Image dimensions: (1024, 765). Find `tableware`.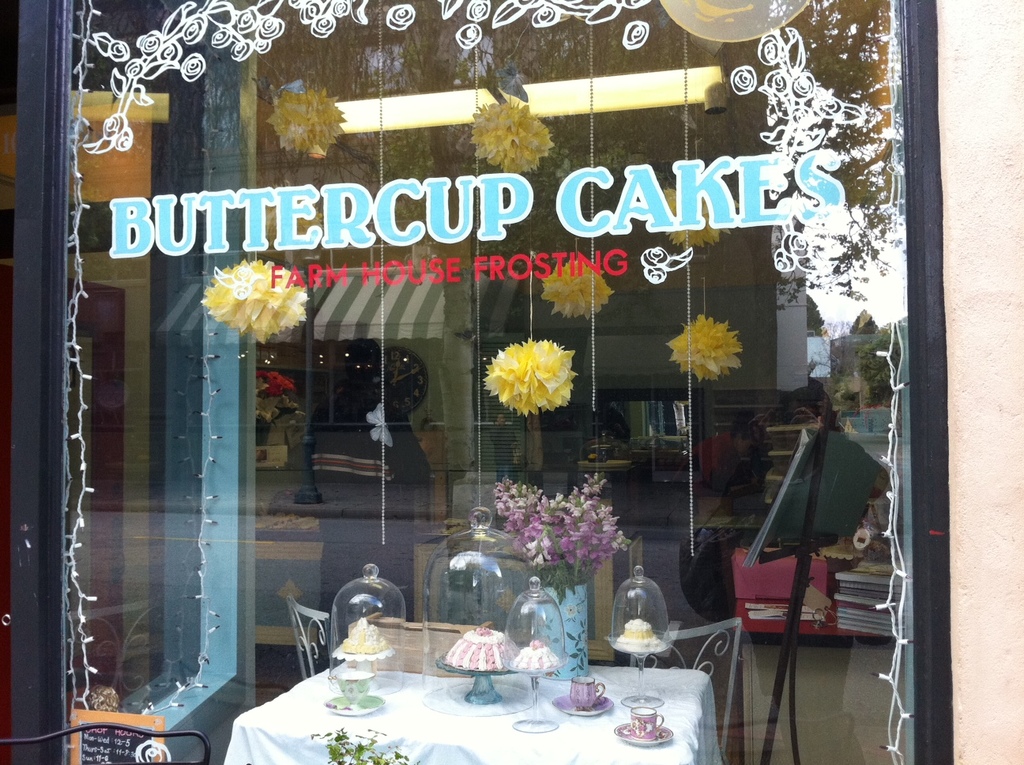
l=568, t=674, r=605, b=709.
